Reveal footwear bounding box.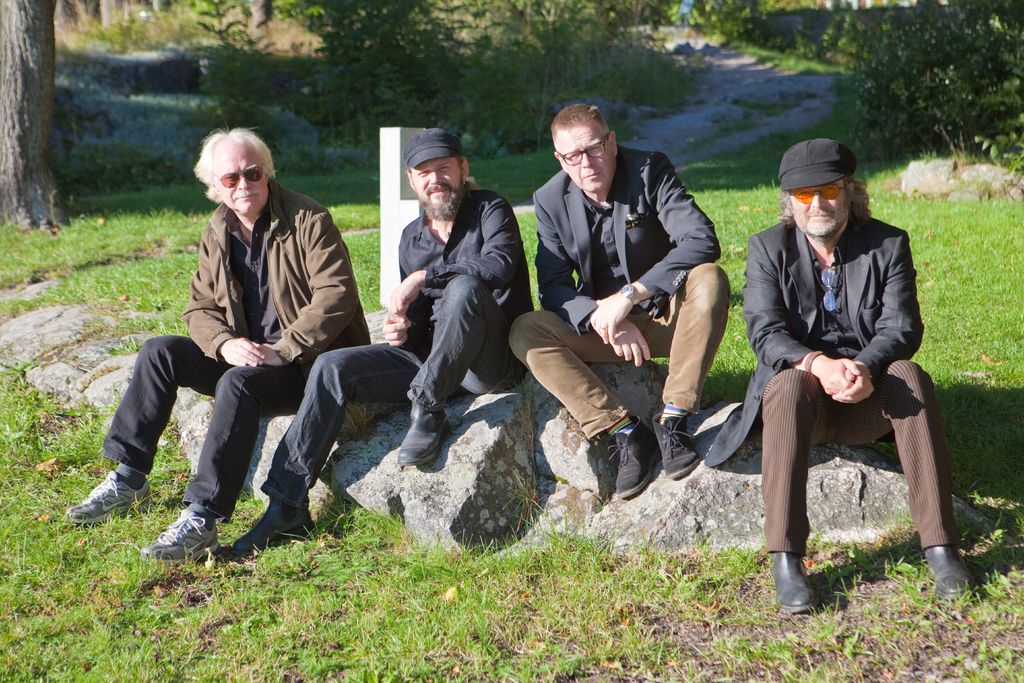
Revealed: left=59, top=470, right=160, bottom=527.
